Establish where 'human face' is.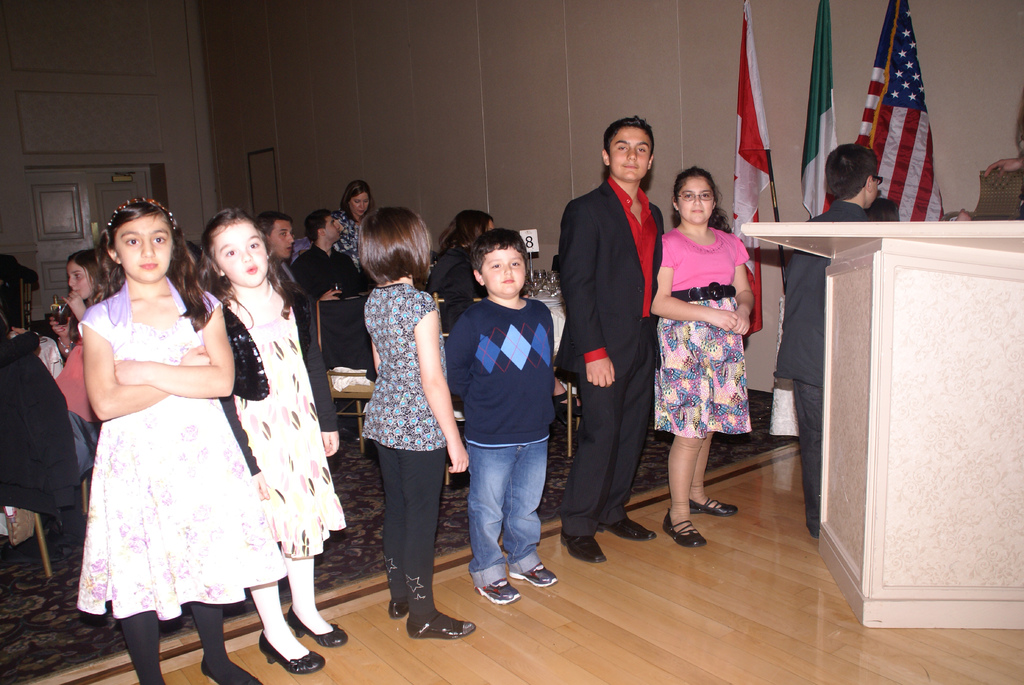
Established at 328,217,342,242.
